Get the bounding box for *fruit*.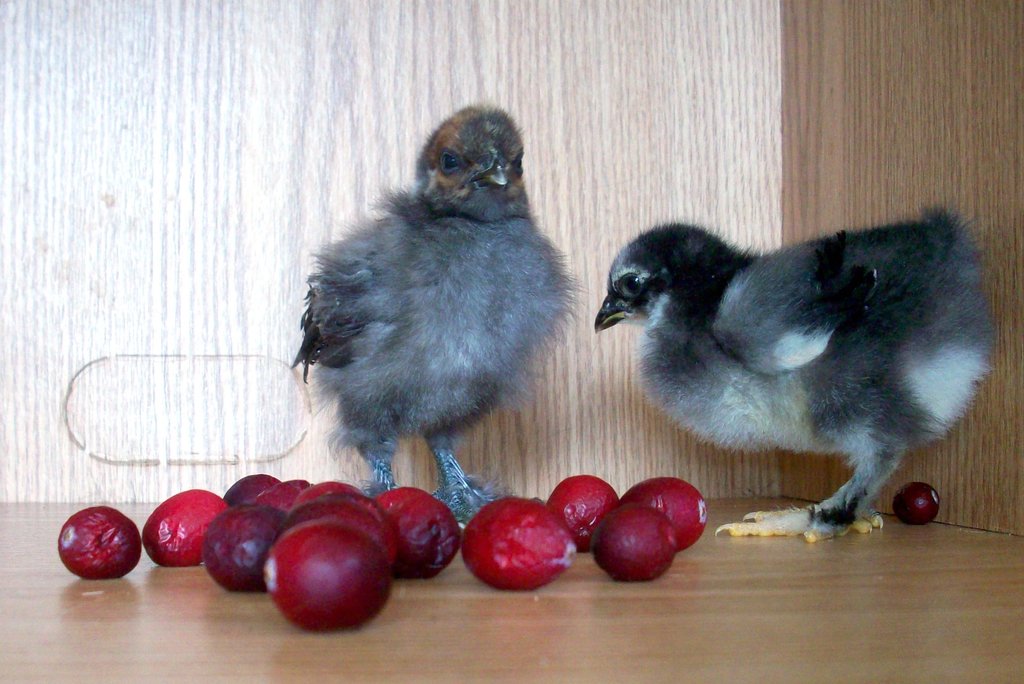
select_region(621, 471, 710, 550).
